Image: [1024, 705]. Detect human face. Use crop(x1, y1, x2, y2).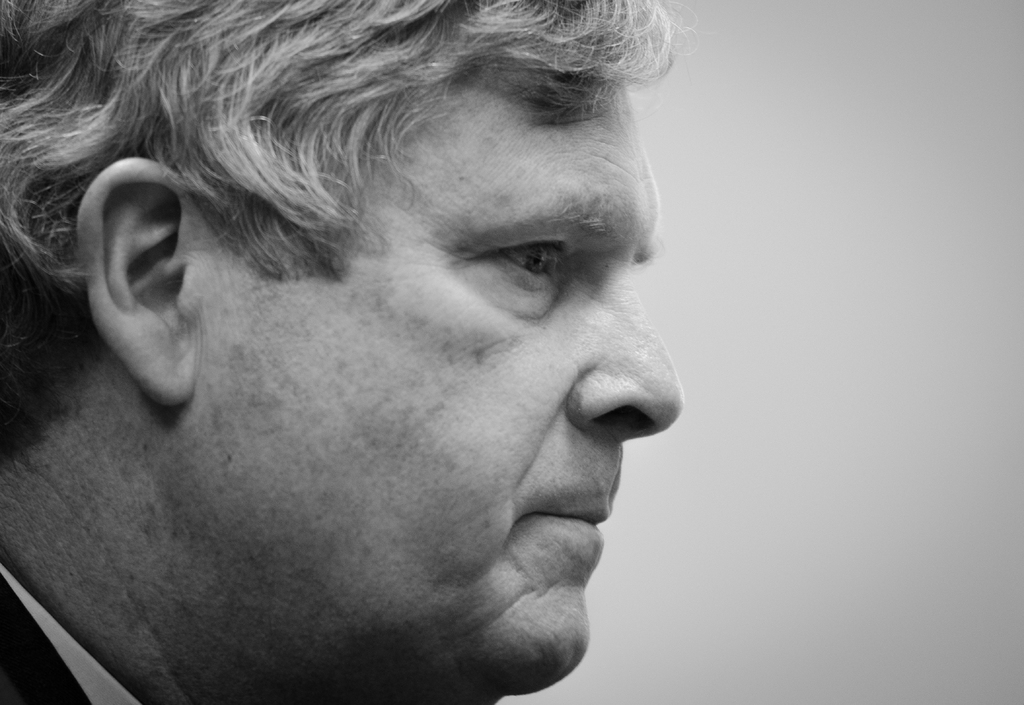
crop(200, 77, 685, 699).
